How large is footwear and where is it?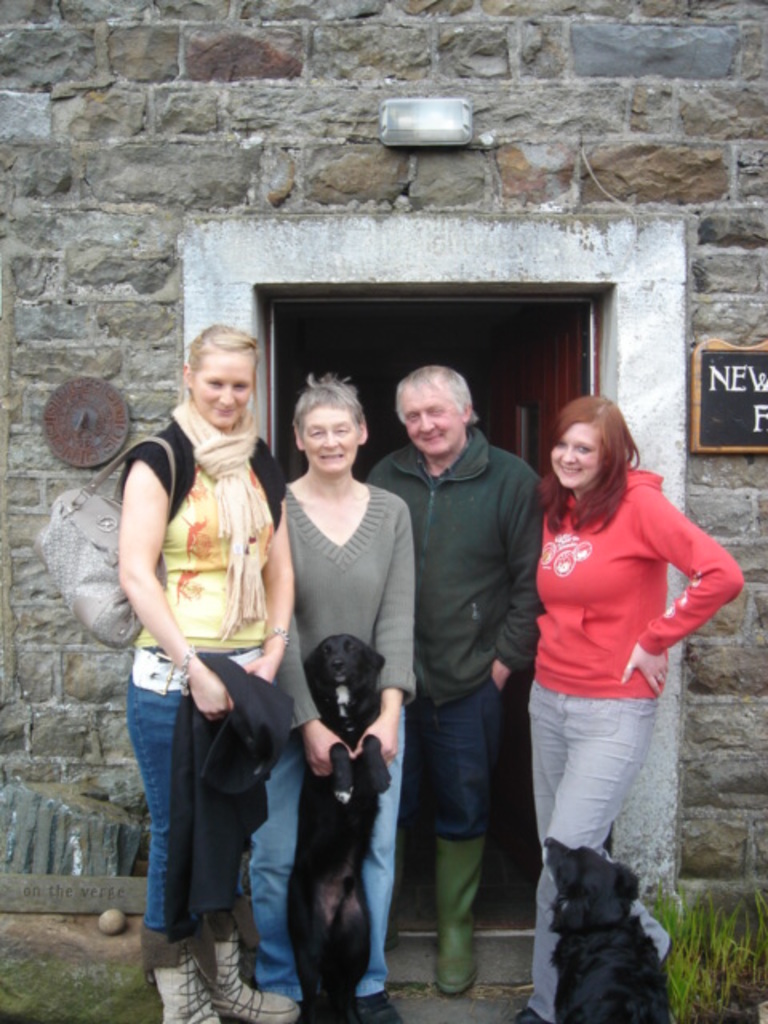
Bounding box: BBox(509, 1006, 544, 1022).
